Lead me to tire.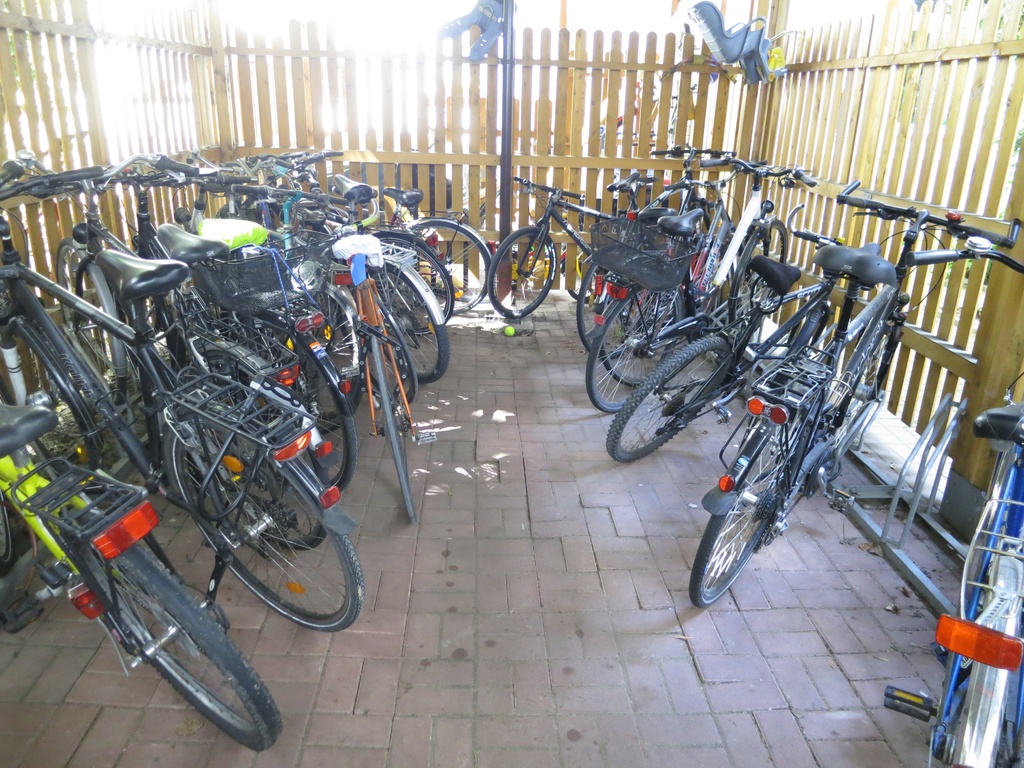
Lead to (0,315,106,474).
